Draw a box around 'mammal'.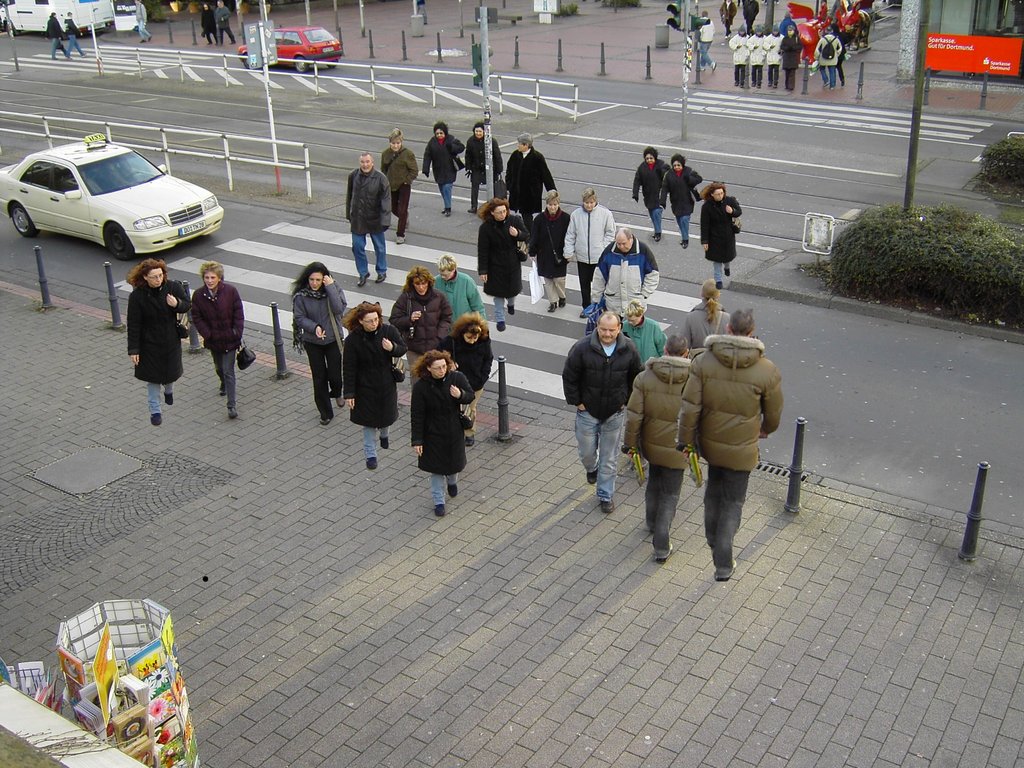
rect(428, 256, 487, 323).
